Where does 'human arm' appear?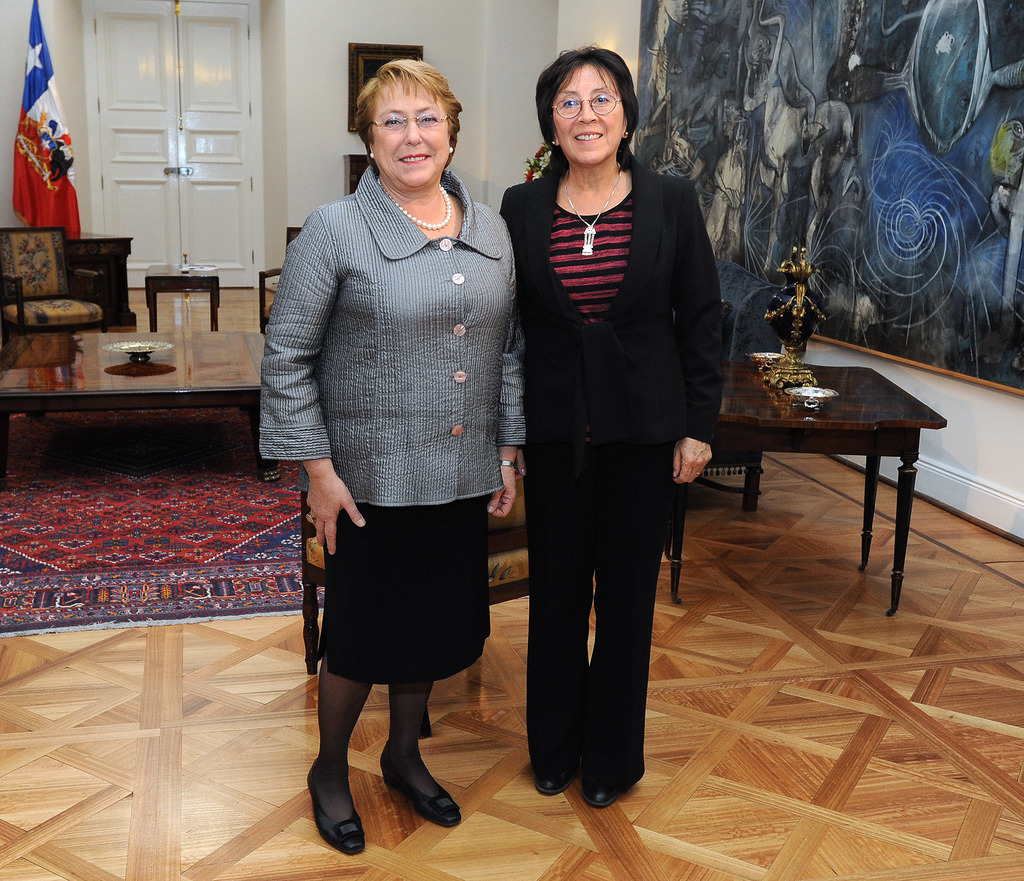
Appears at (671, 183, 724, 493).
